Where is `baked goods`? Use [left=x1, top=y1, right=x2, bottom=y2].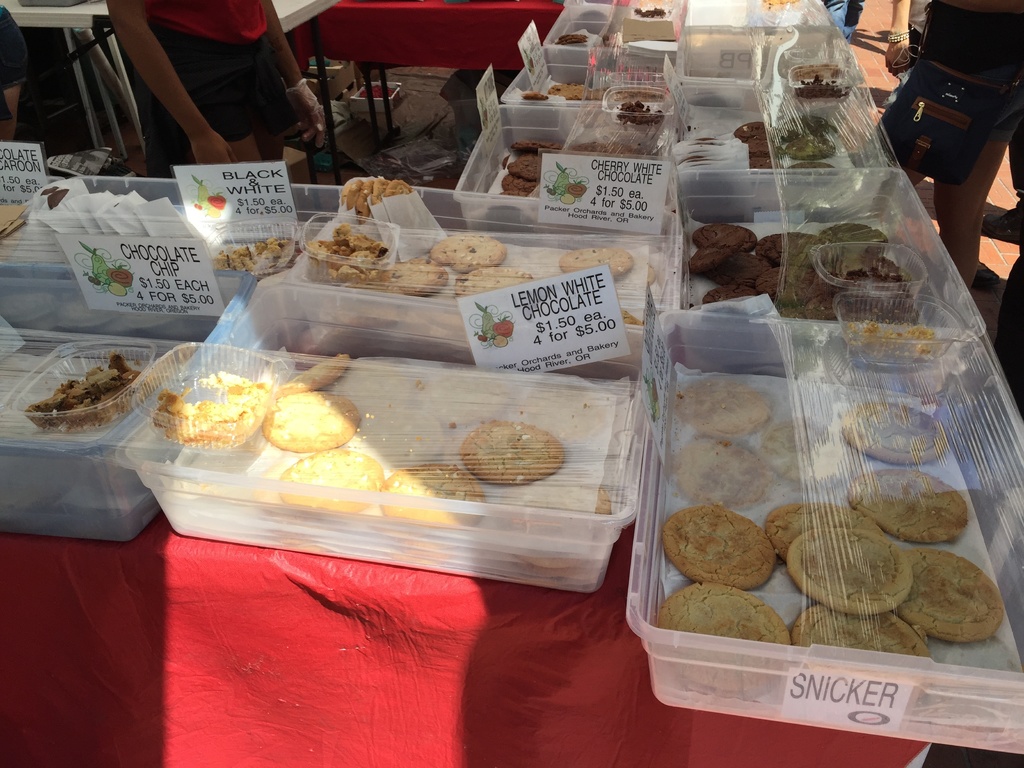
[left=632, top=2, right=666, bottom=23].
